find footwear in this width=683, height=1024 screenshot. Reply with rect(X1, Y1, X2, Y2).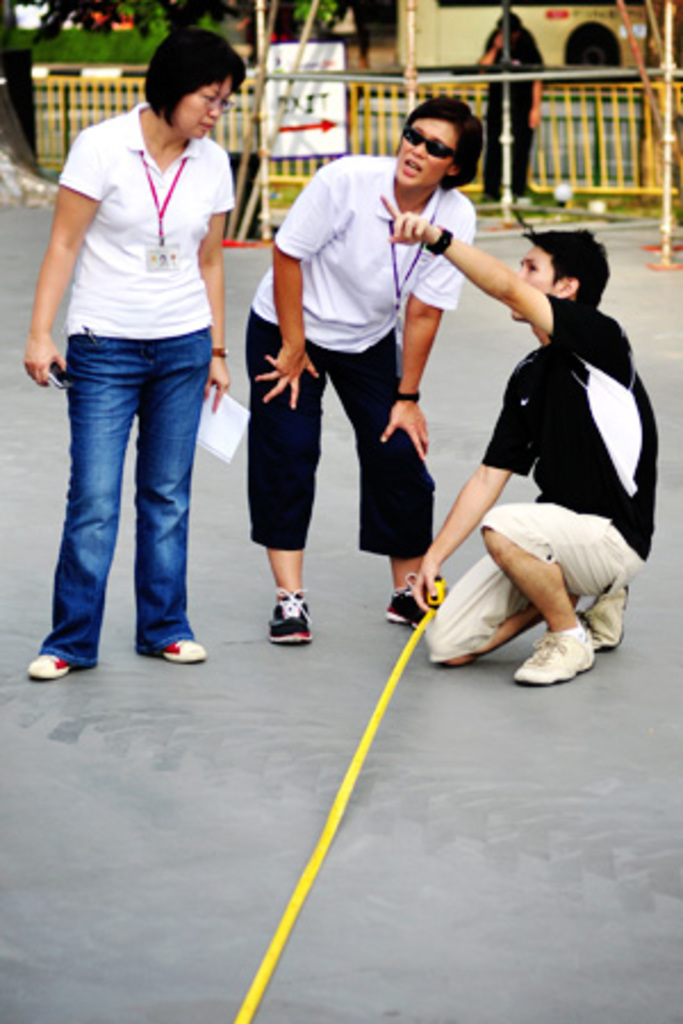
rect(382, 583, 458, 633).
